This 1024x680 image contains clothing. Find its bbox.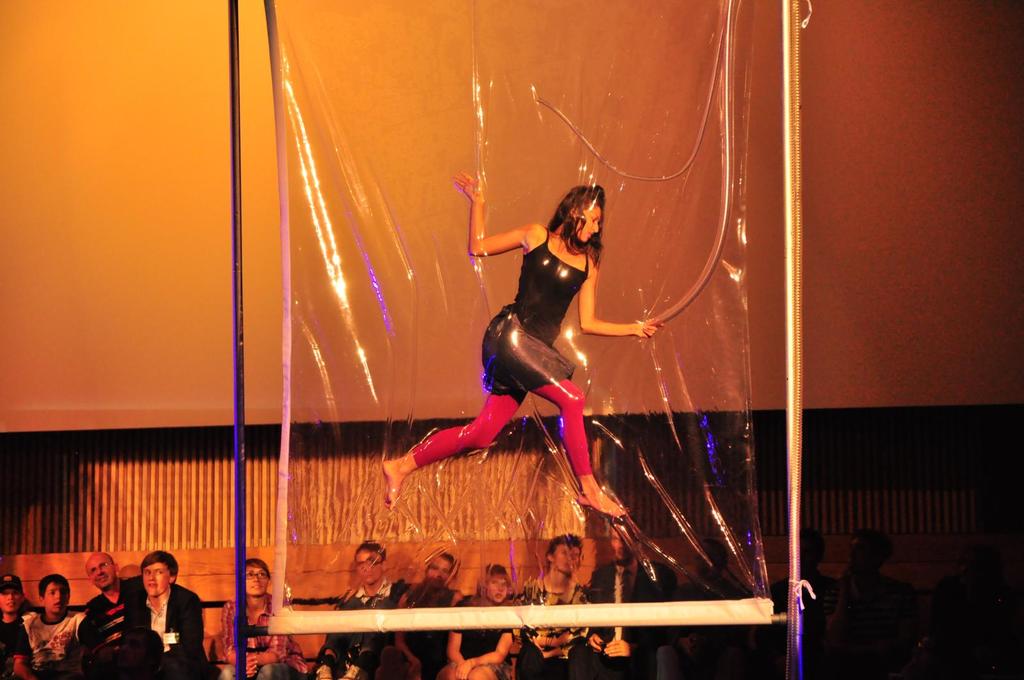
bbox(410, 228, 600, 483).
